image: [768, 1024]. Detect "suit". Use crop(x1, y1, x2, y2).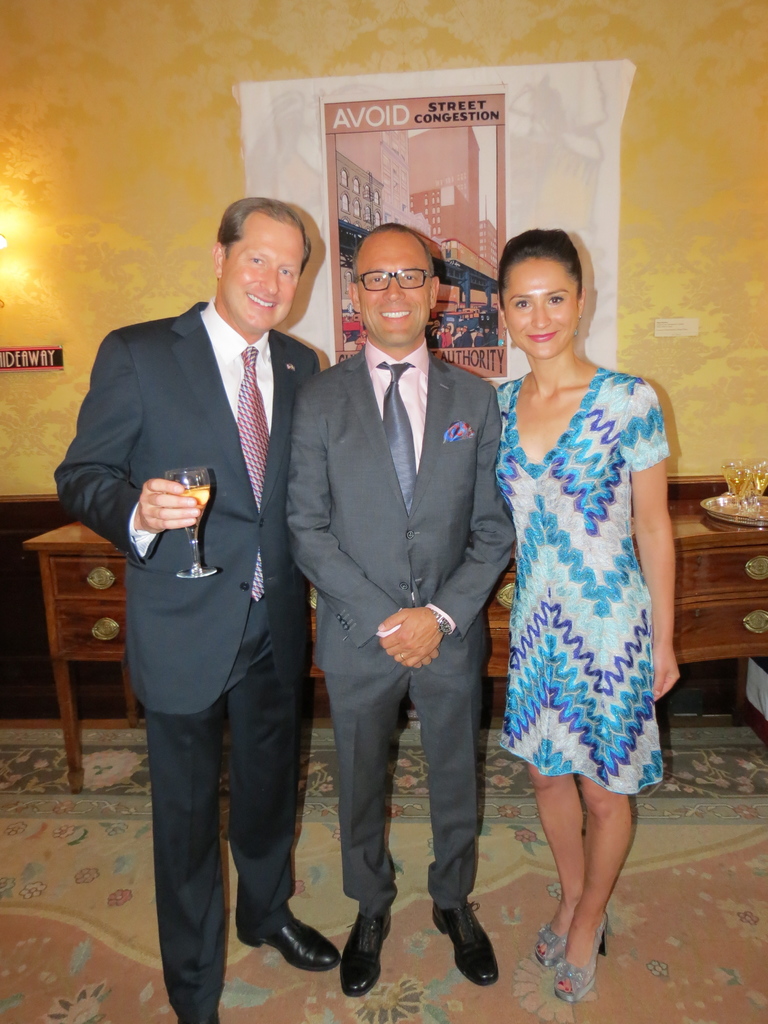
crop(285, 196, 513, 976).
